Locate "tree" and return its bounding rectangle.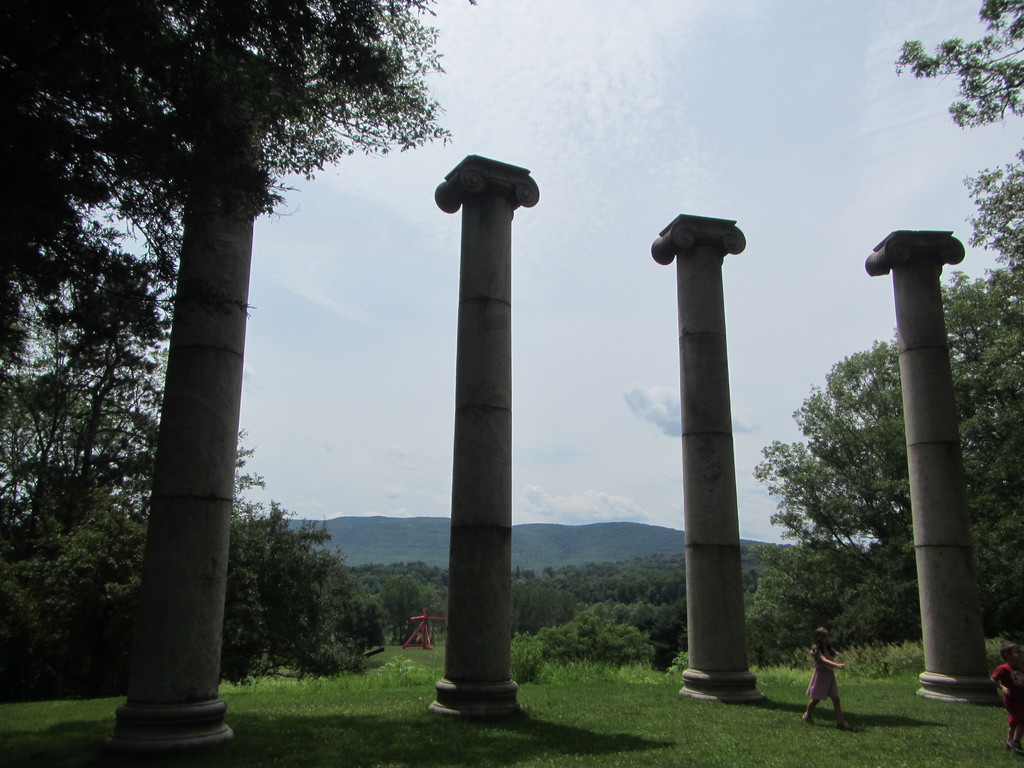
906,0,1023,125.
